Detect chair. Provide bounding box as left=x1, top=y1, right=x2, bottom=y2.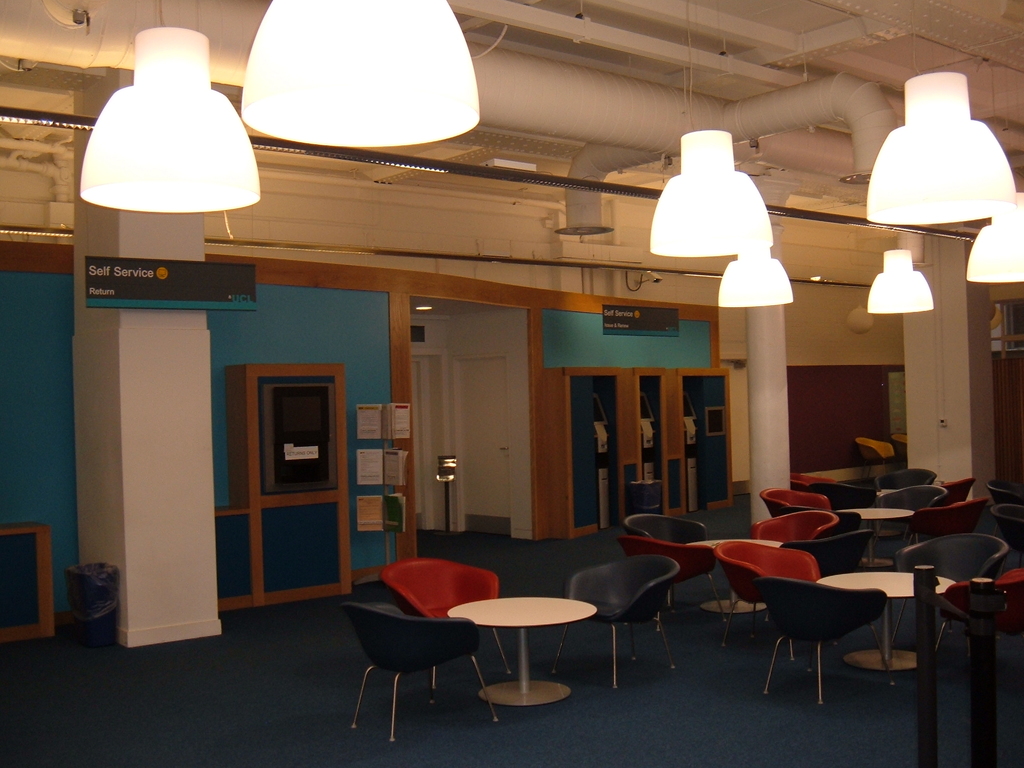
left=758, top=488, right=828, bottom=515.
